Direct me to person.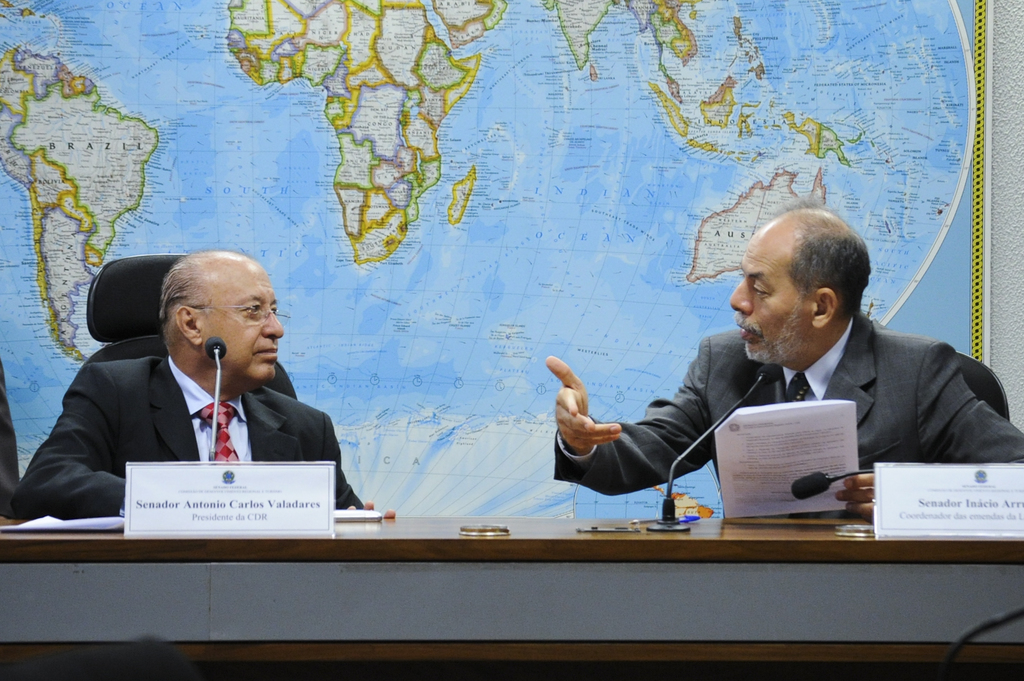
Direction: locate(8, 244, 397, 520).
